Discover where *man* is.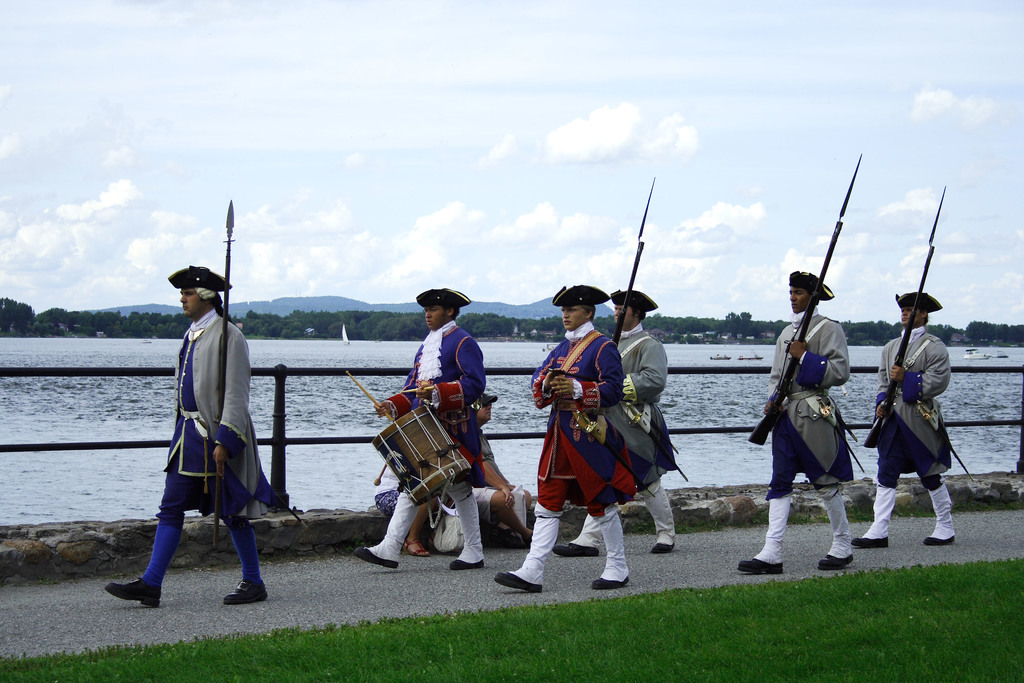
Discovered at 849,291,958,549.
